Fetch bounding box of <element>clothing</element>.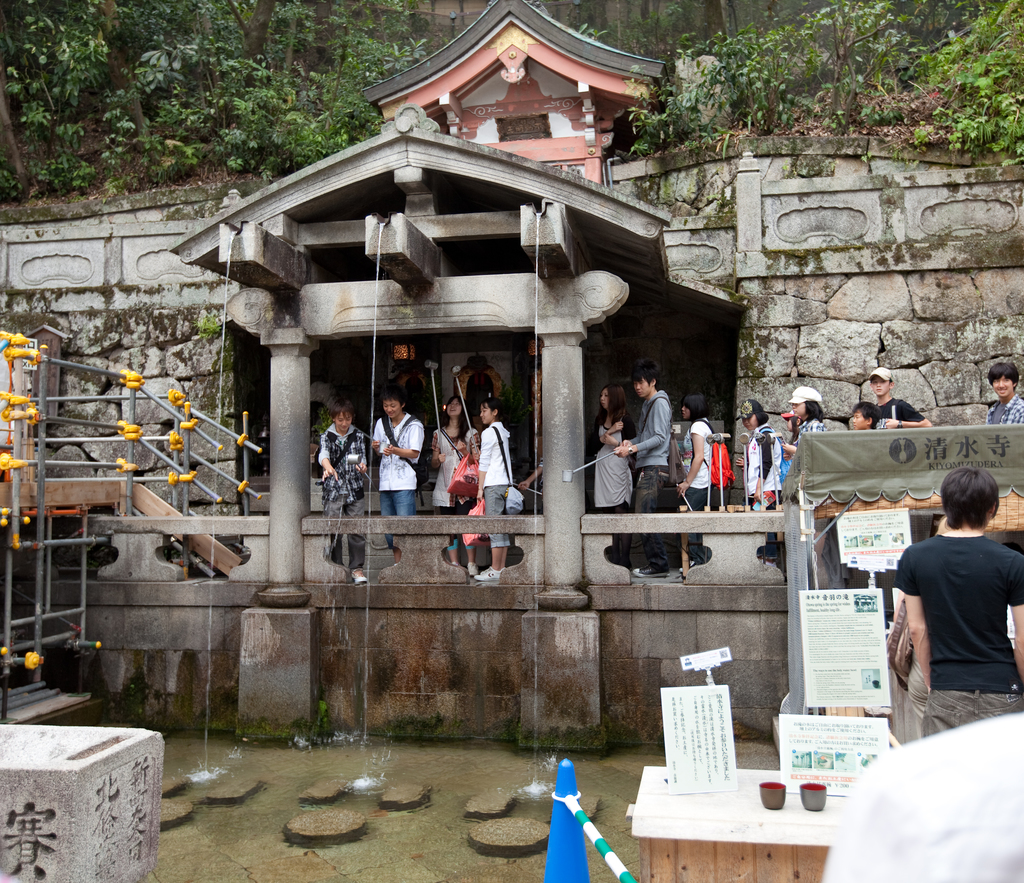
Bbox: region(987, 391, 1023, 427).
